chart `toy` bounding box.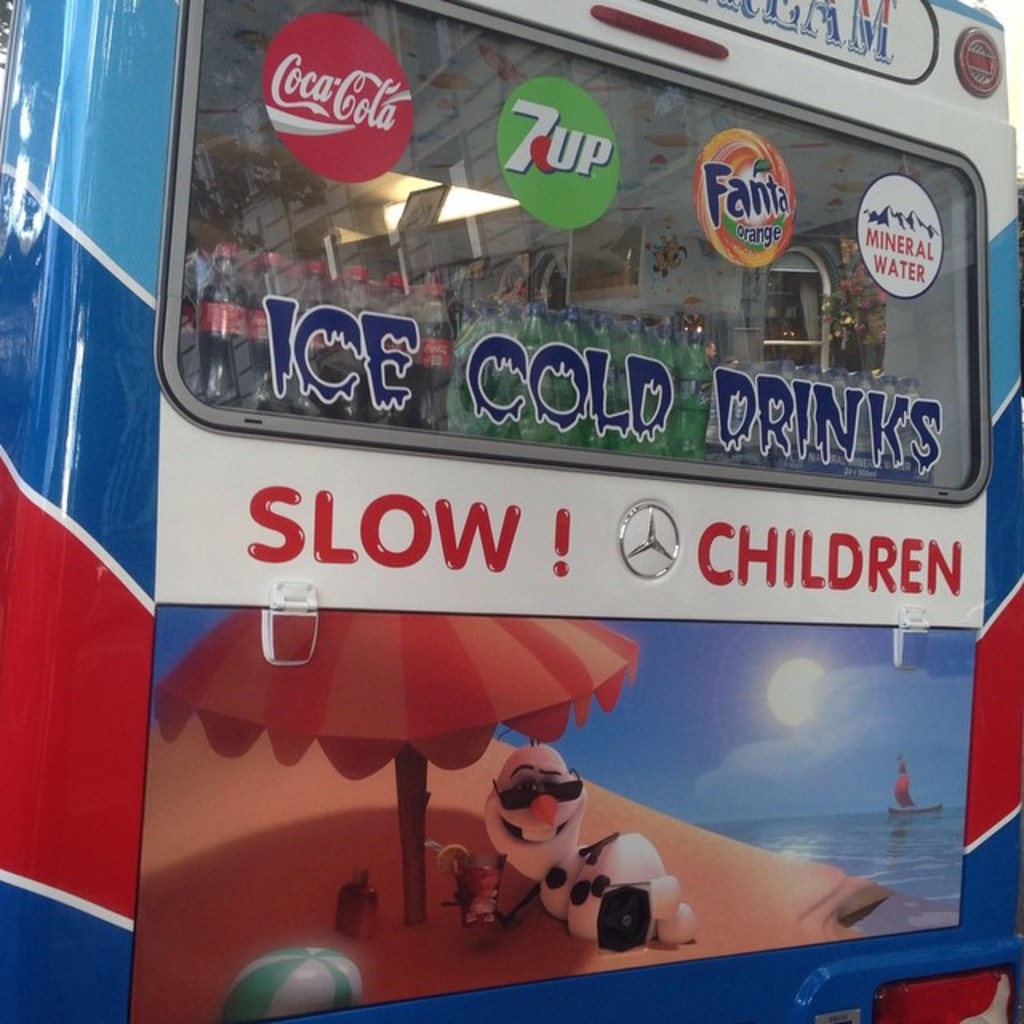
Charted: (left=315, top=851, right=405, bottom=946).
